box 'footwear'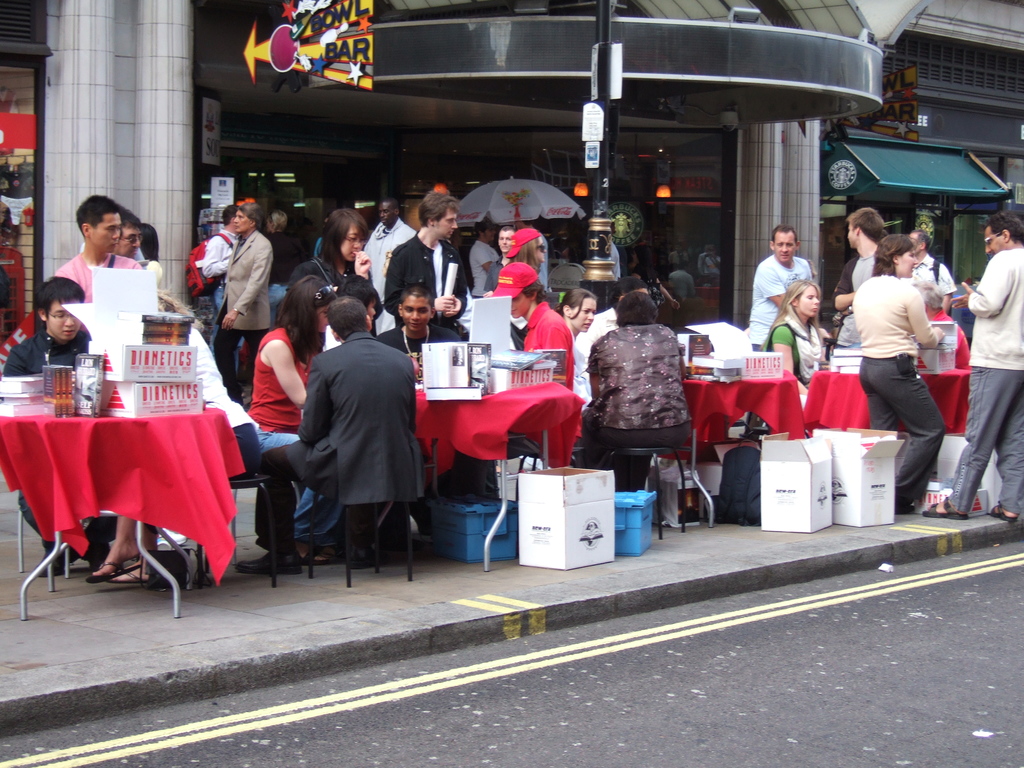
<box>113,558,157,583</box>
